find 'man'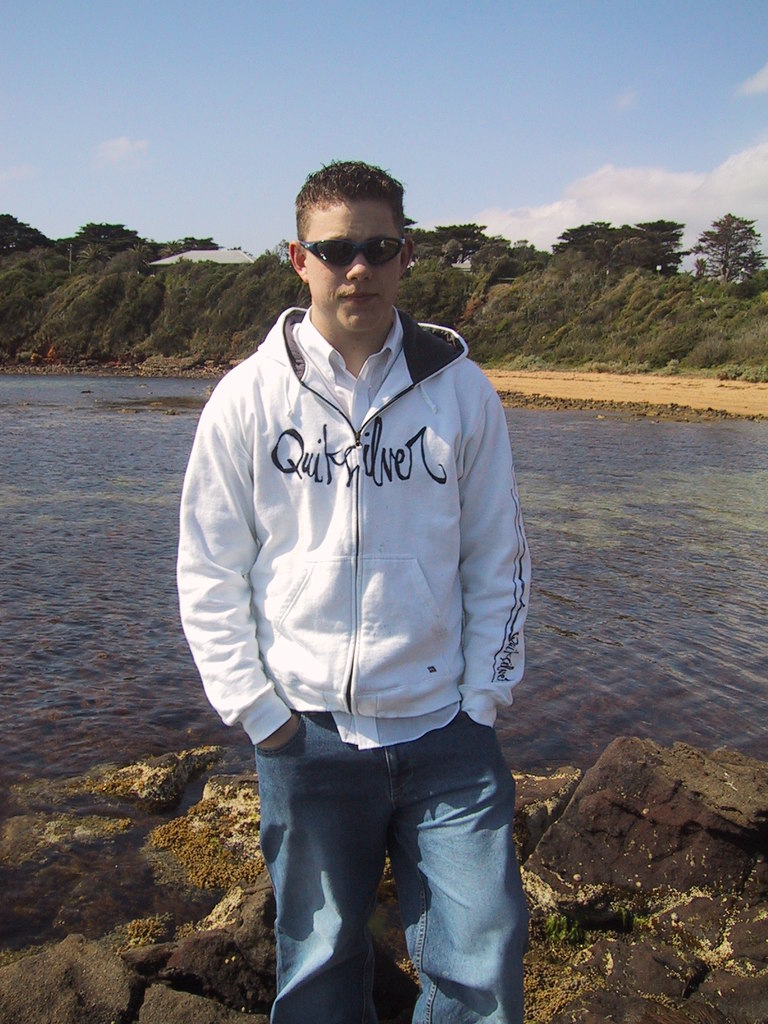
(185,152,545,971)
